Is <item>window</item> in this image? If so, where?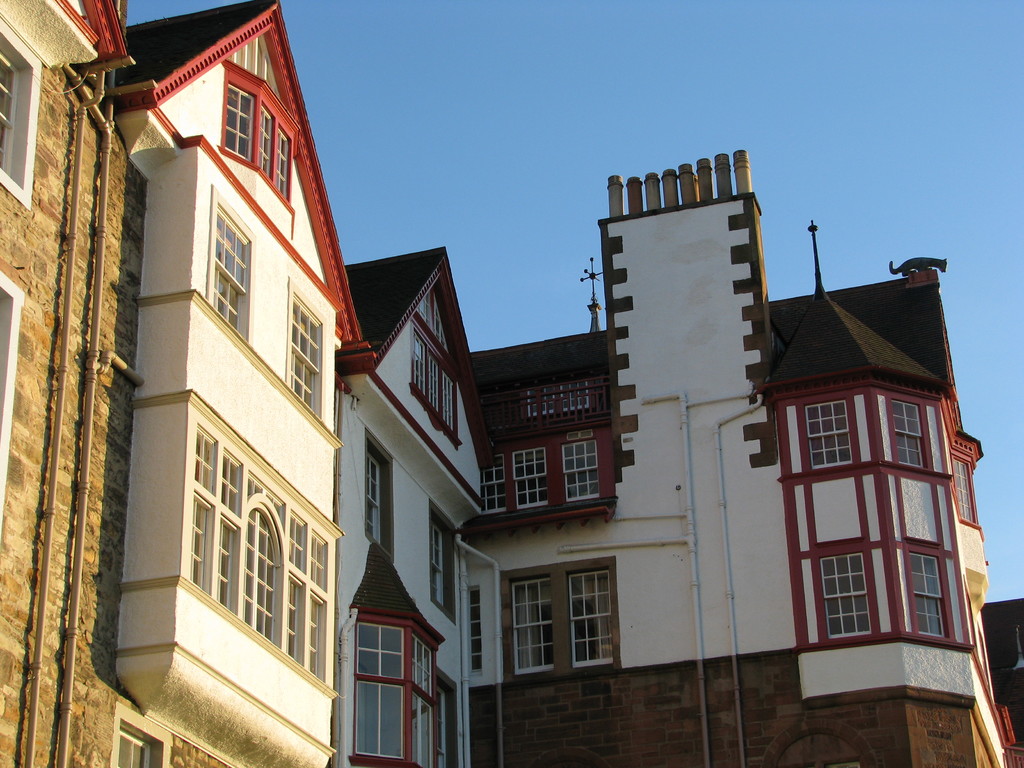
Yes, at left=353, top=623, right=407, bottom=686.
